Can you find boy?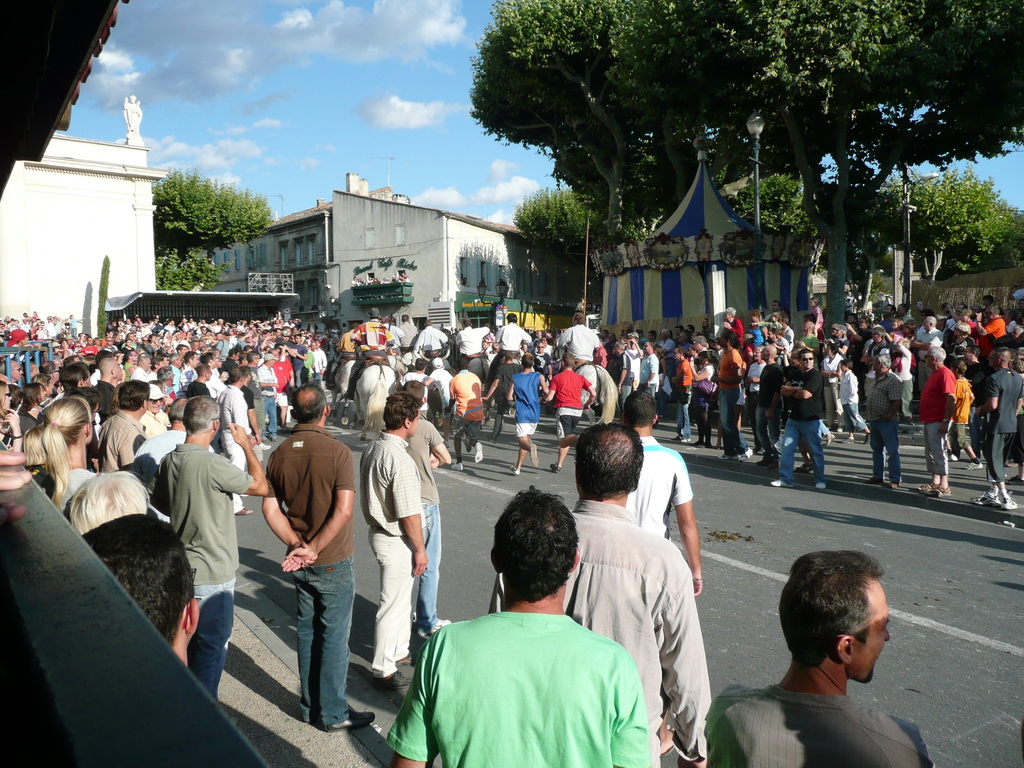
Yes, bounding box: (left=751, top=312, right=781, bottom=328).
